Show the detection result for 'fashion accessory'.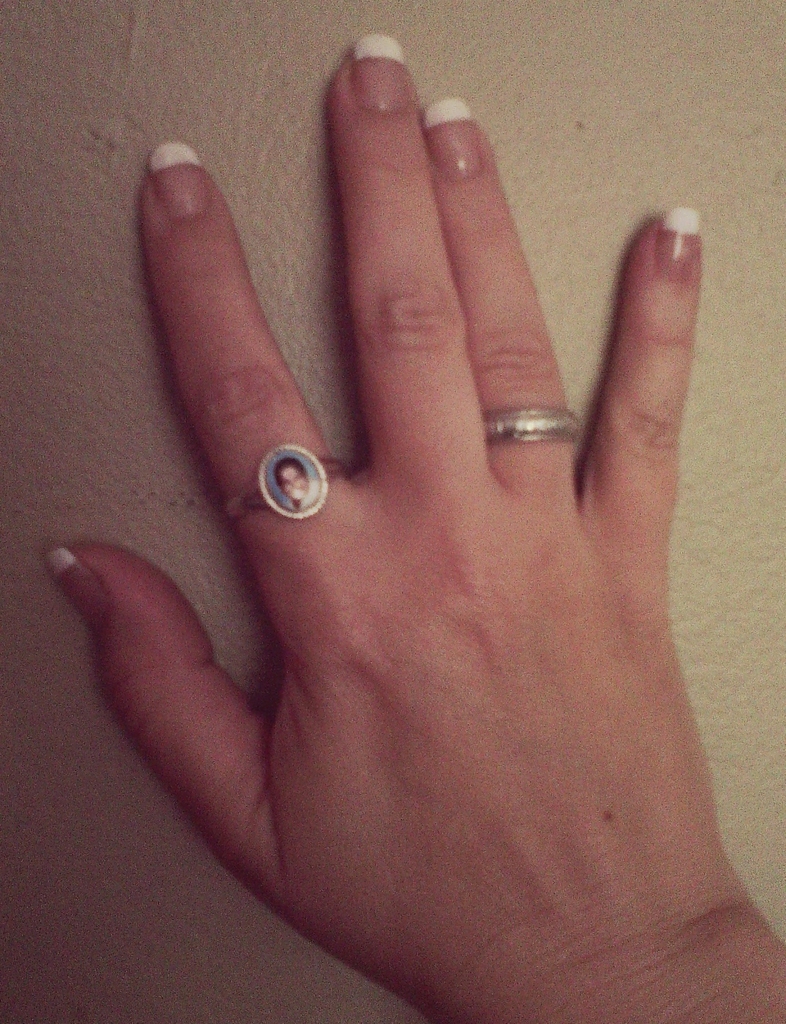
(479,407,580,440).
